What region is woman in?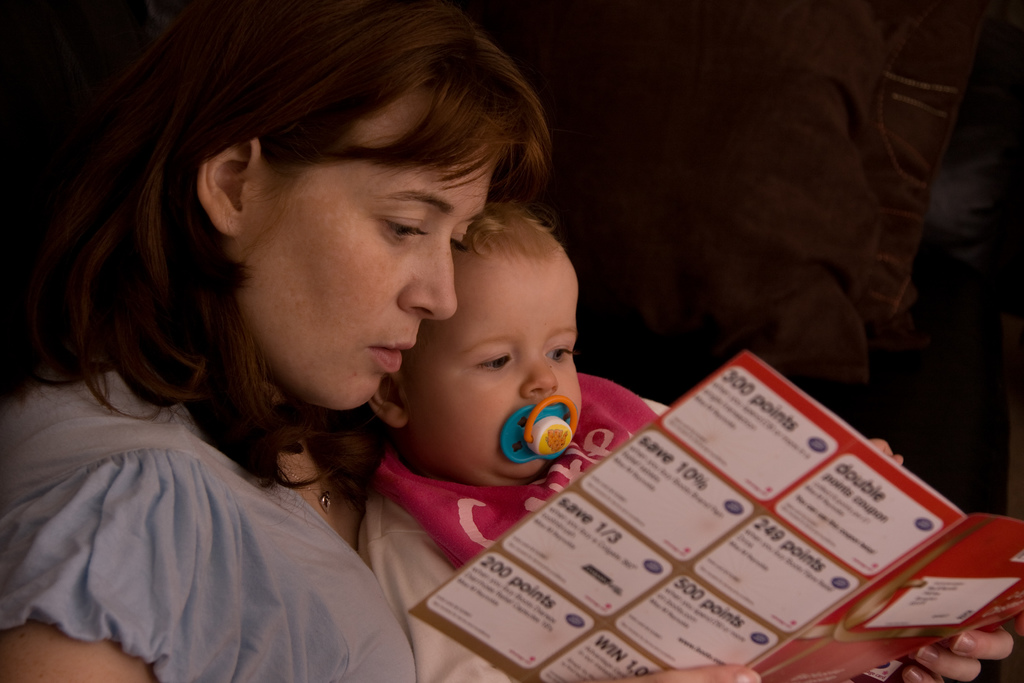
box(0, 0, 554, 682).
